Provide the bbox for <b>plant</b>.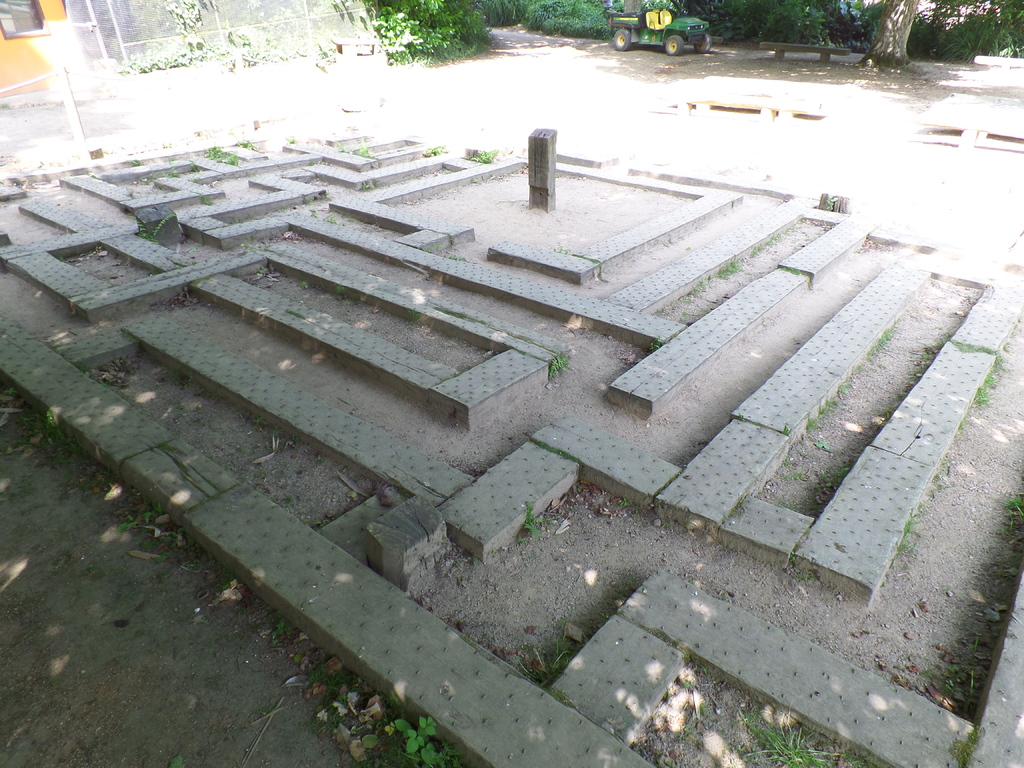
{"x1": 619, "y1": 496, "x2": 632, "y2": 508}.
